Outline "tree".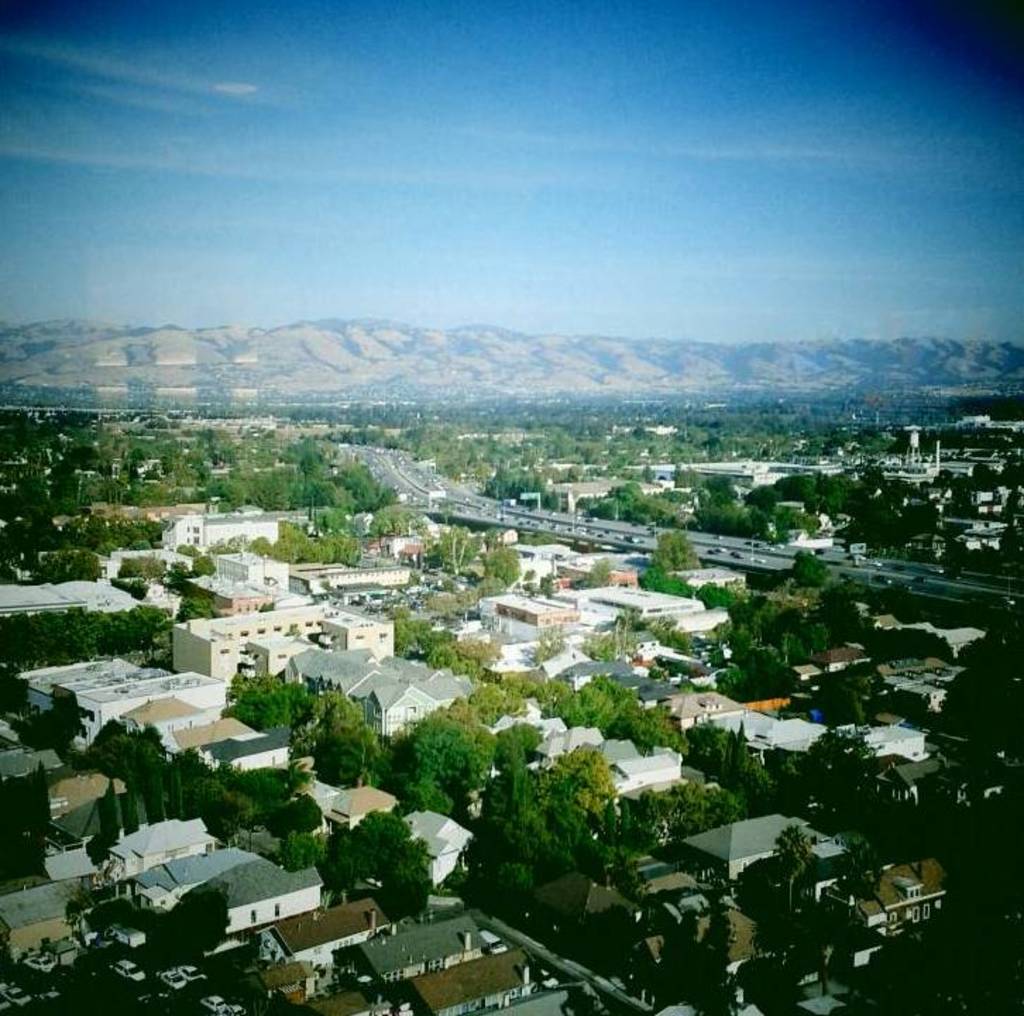
Outline: bbox=[485, 461, 515, 502].
